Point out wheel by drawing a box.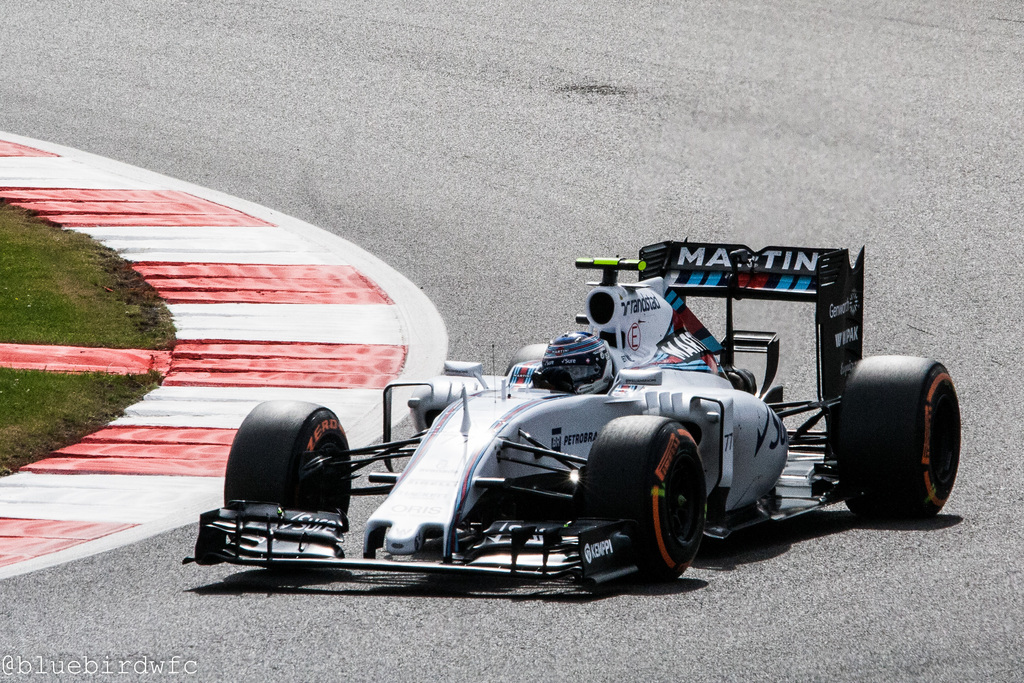
left=637, top=436, right=718, bottom=582.
